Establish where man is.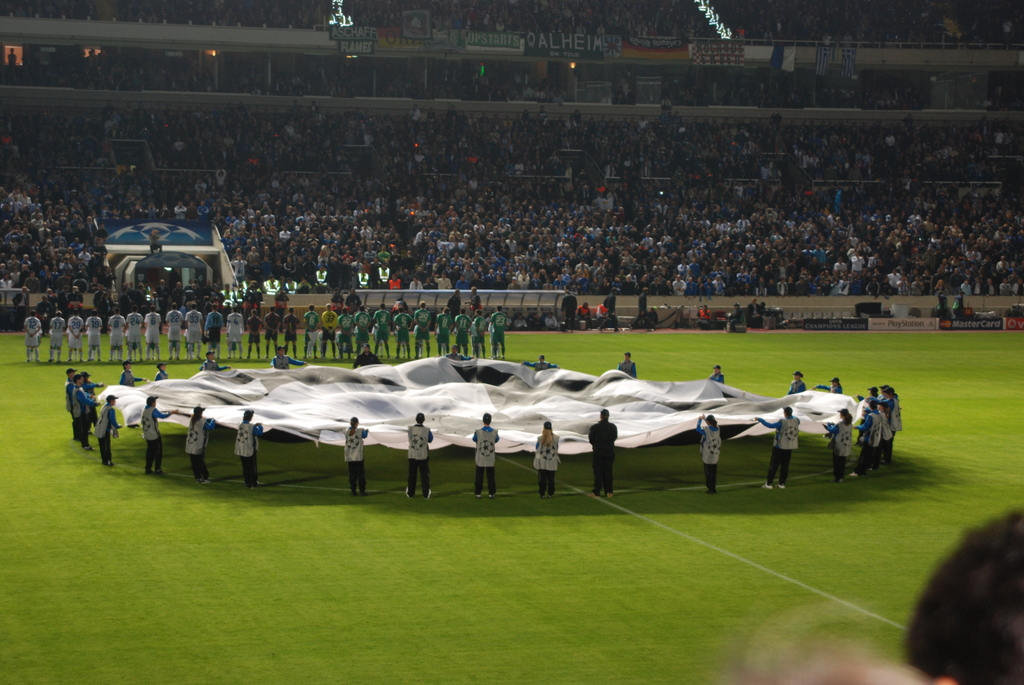
Established at crop(482, 303, 505, 359).
